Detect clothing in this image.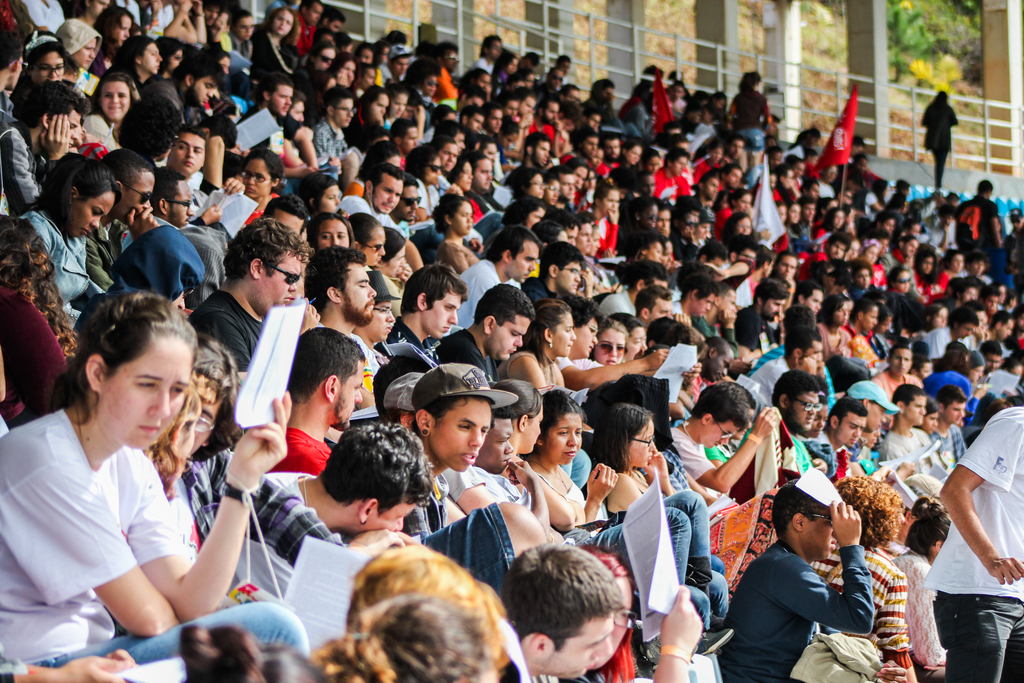
Detection: locate(869, 363, 923, 398).
